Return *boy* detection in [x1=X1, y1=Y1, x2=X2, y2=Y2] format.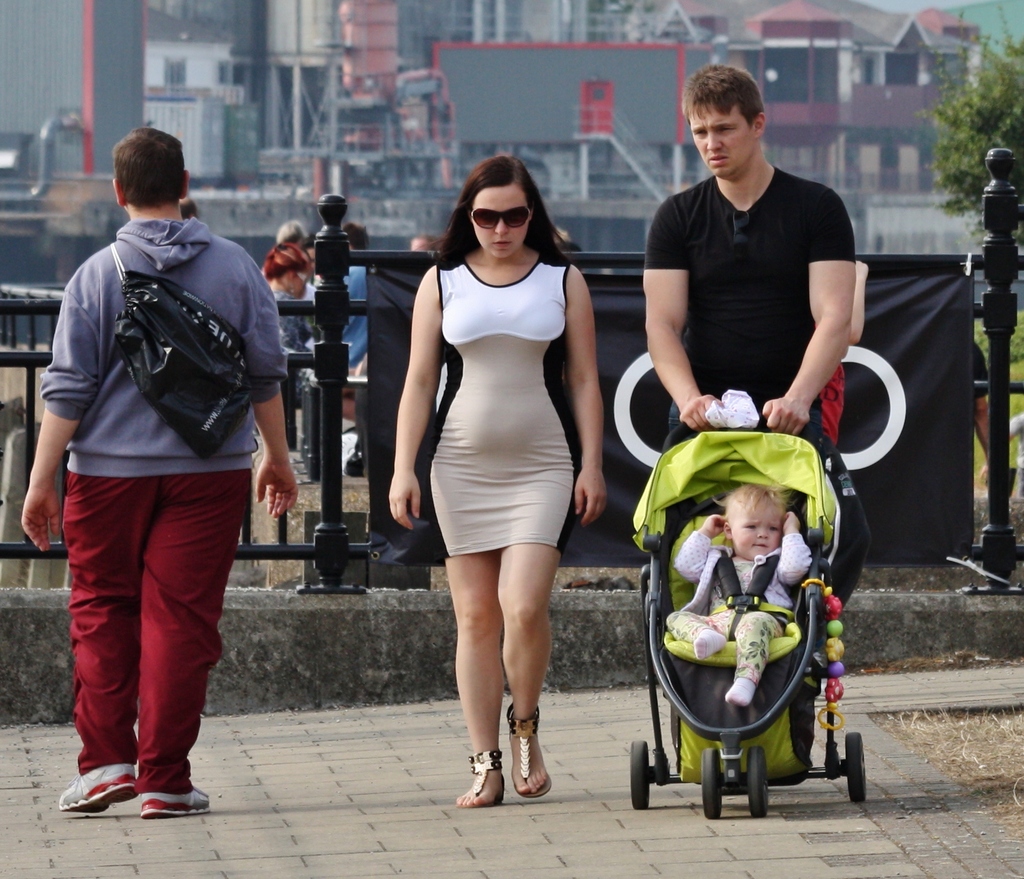
[x1=662, y1=489, x2=811, y2=702].
